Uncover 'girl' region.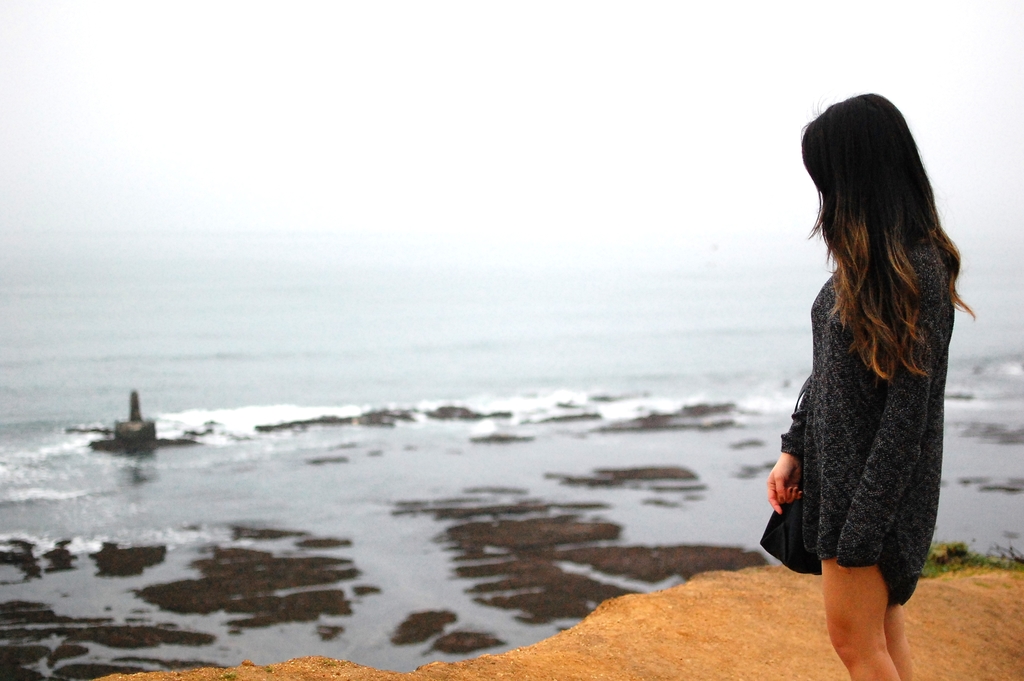
Uncovered: {"x1": 760, "y1": 91, "x2": 975, "y2": 680}.
